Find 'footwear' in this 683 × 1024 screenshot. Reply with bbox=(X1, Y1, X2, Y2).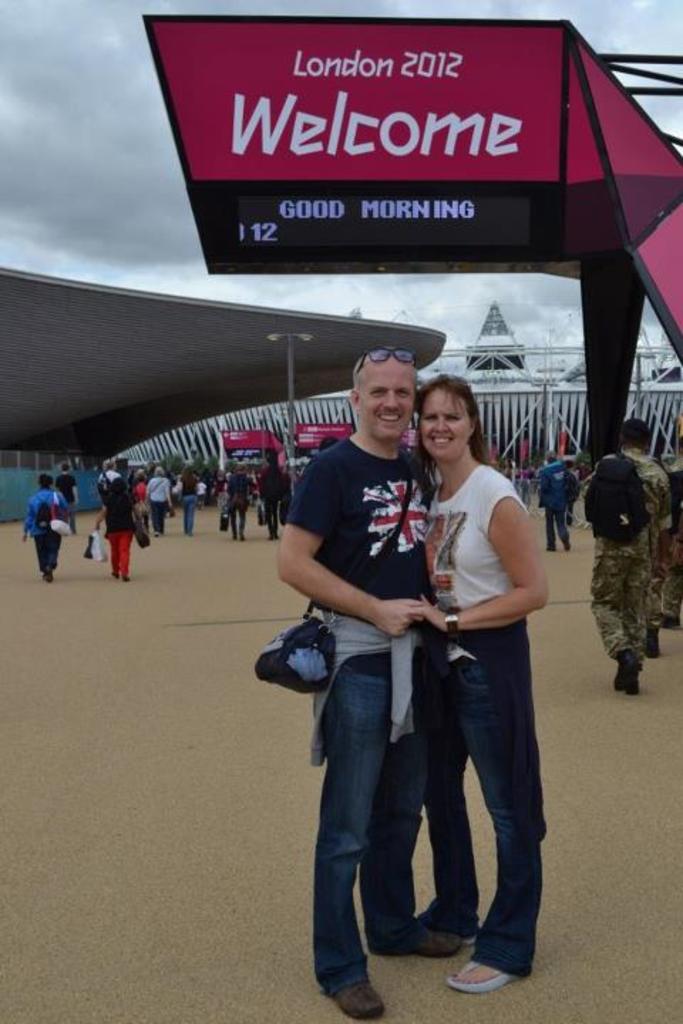
bbox=(417, 909, 477, 939).
